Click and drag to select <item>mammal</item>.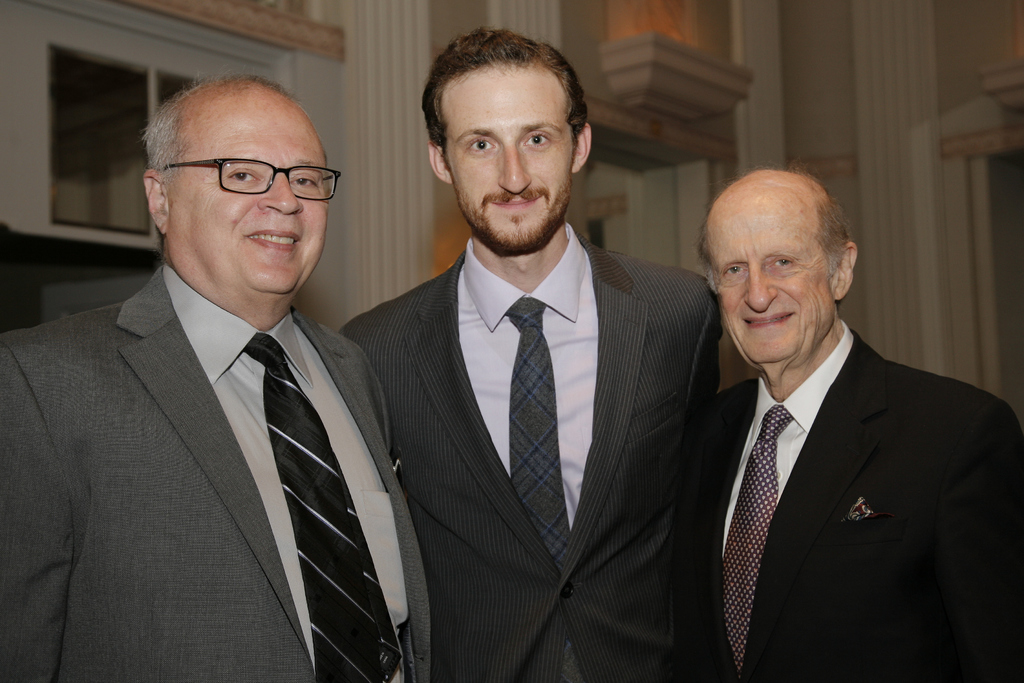
Selection: (left=671, top=165, right=997, bottom=682).
